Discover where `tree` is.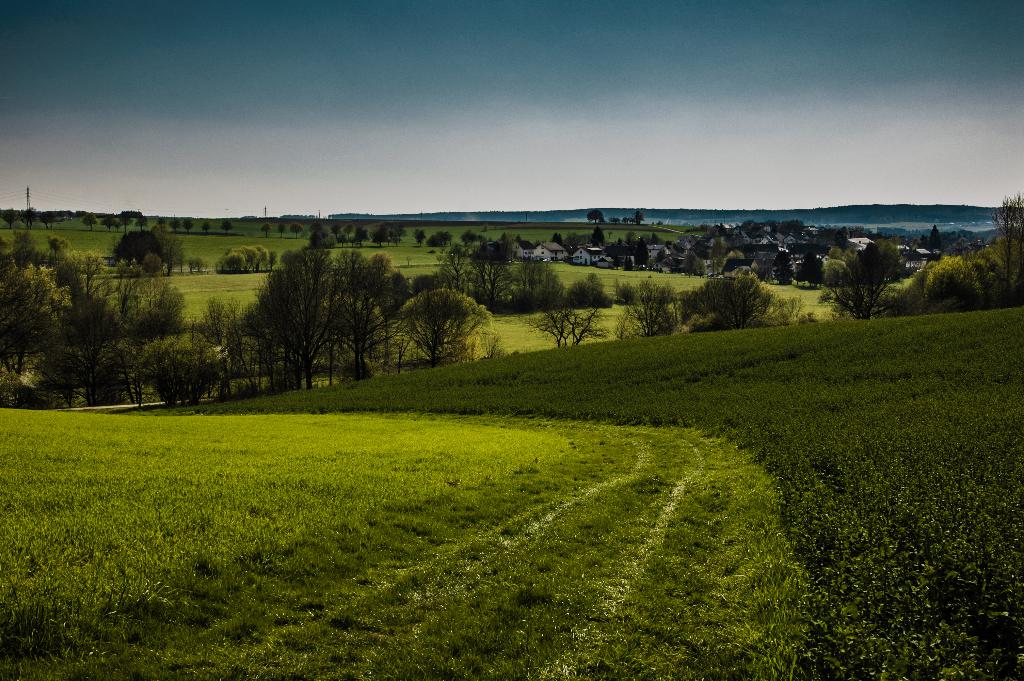
Discovered at BBox(199, 293, 269, 390).
